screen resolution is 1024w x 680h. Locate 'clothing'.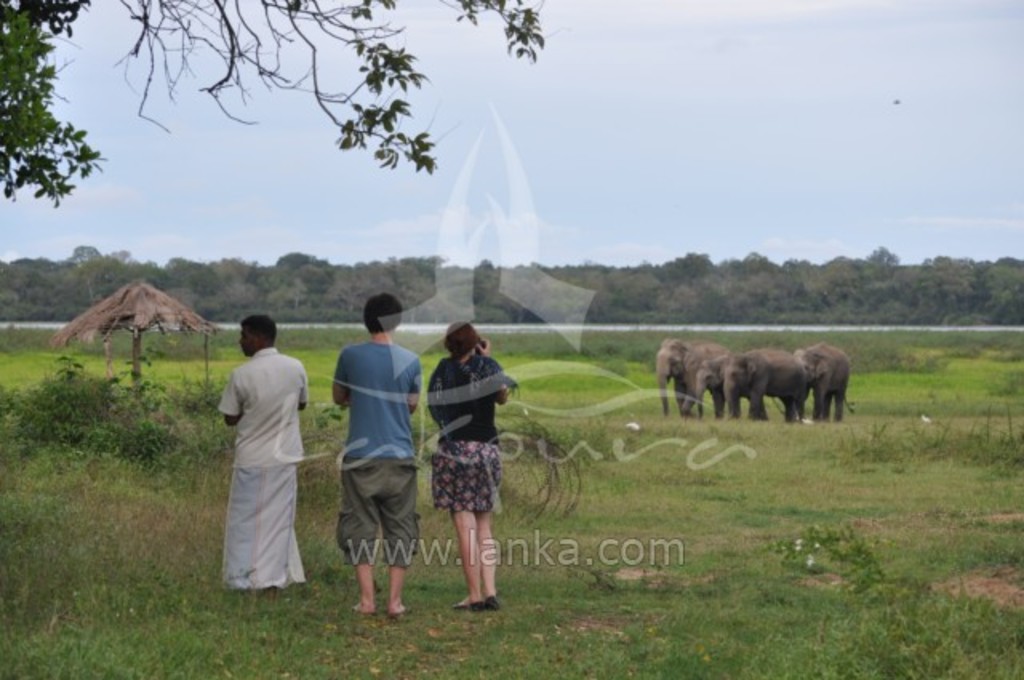
333 339 422 565.
